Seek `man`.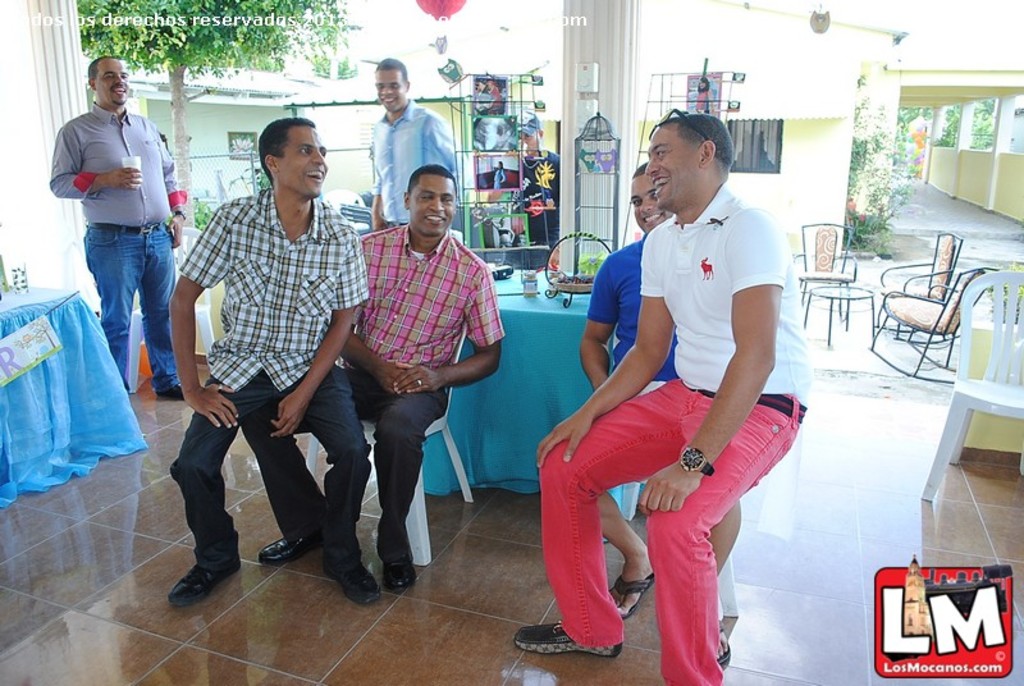
{"x1": 499, "y1": 111, "x2": 562, "y2": 271}.
